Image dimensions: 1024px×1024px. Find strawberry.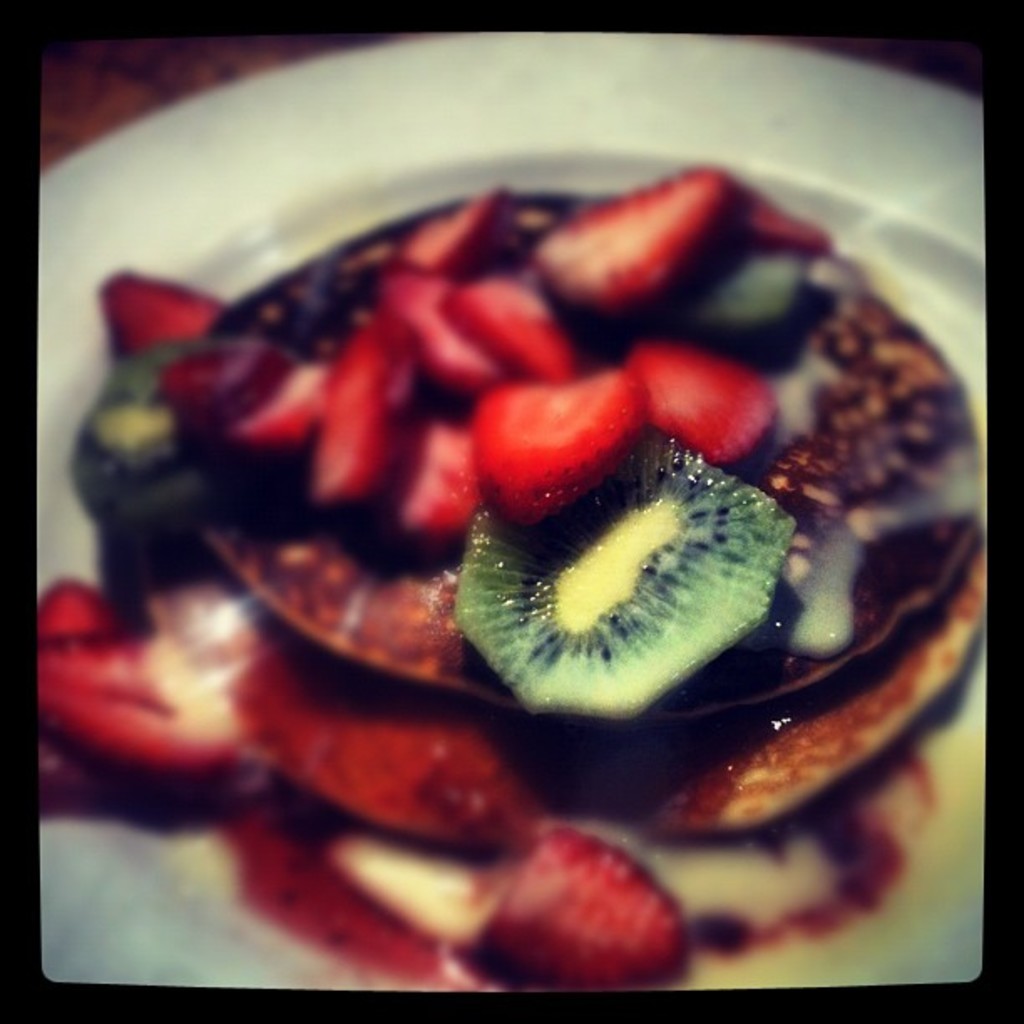
pyautogui.locateOnScreen(373, 259, 455, 366).
